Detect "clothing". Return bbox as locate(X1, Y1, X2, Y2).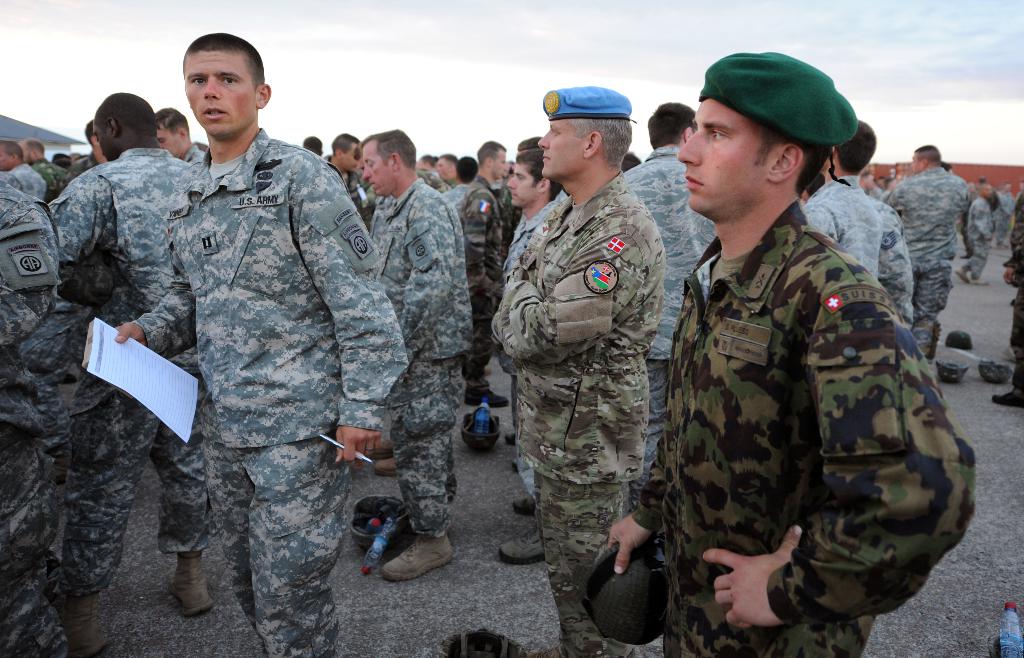
locate(464, 175, 509, 389).
